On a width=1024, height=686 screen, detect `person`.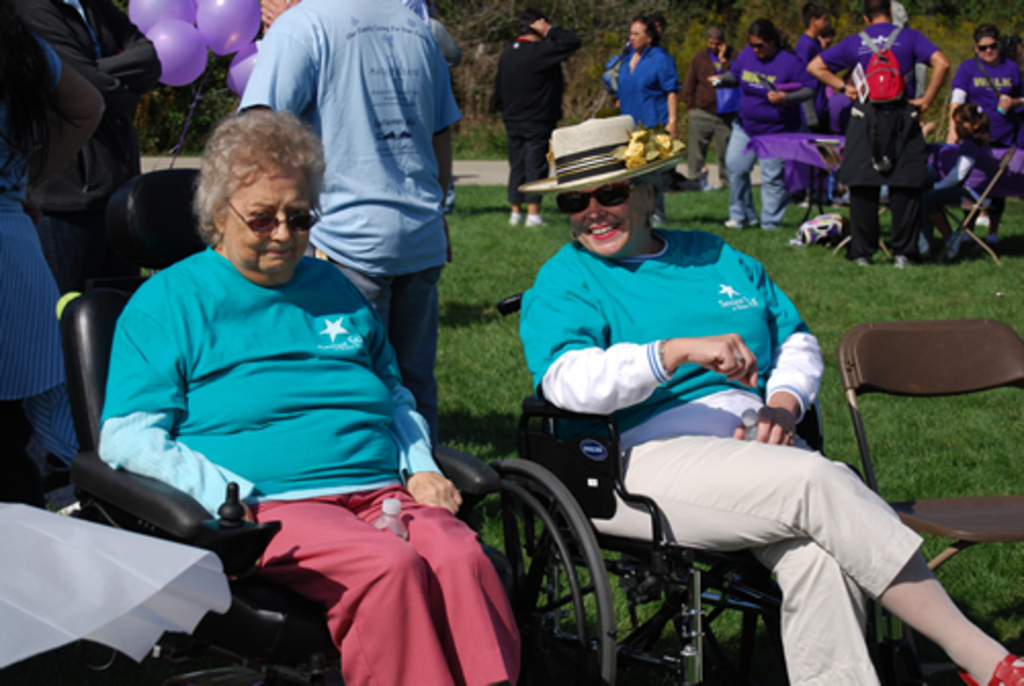
box(940, 16, 1022, 225).
